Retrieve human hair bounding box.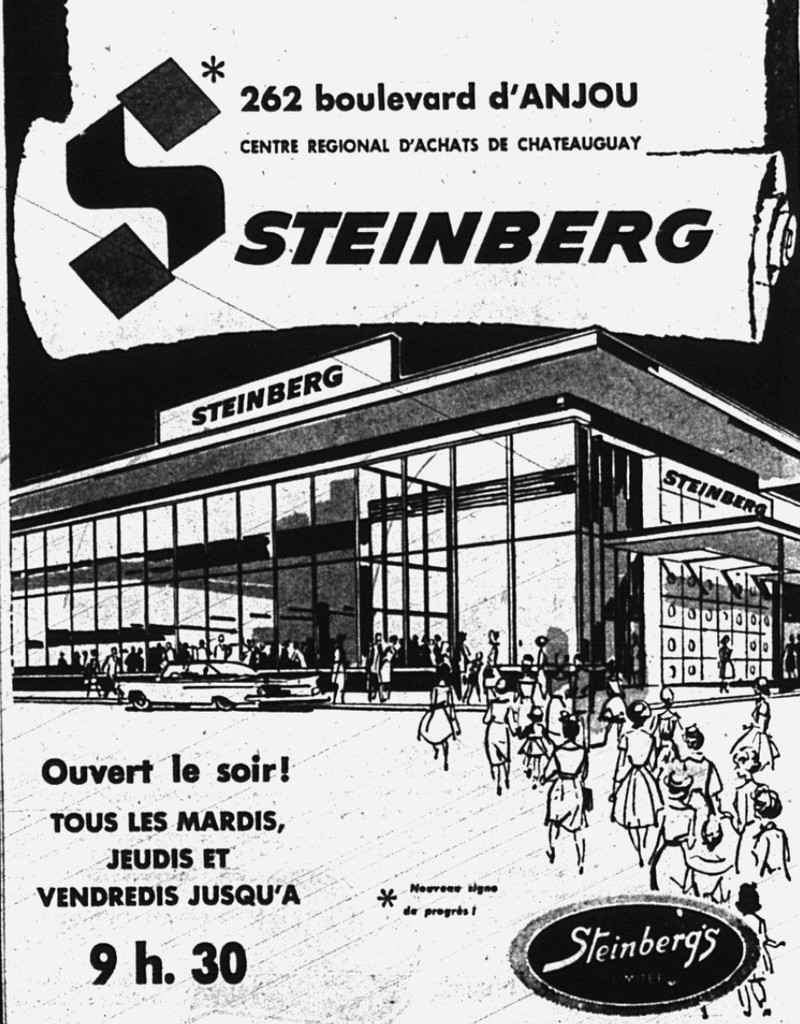
Bounding box: {"left": 757, "top": 788, "right": 783, "bottom": 809}.
